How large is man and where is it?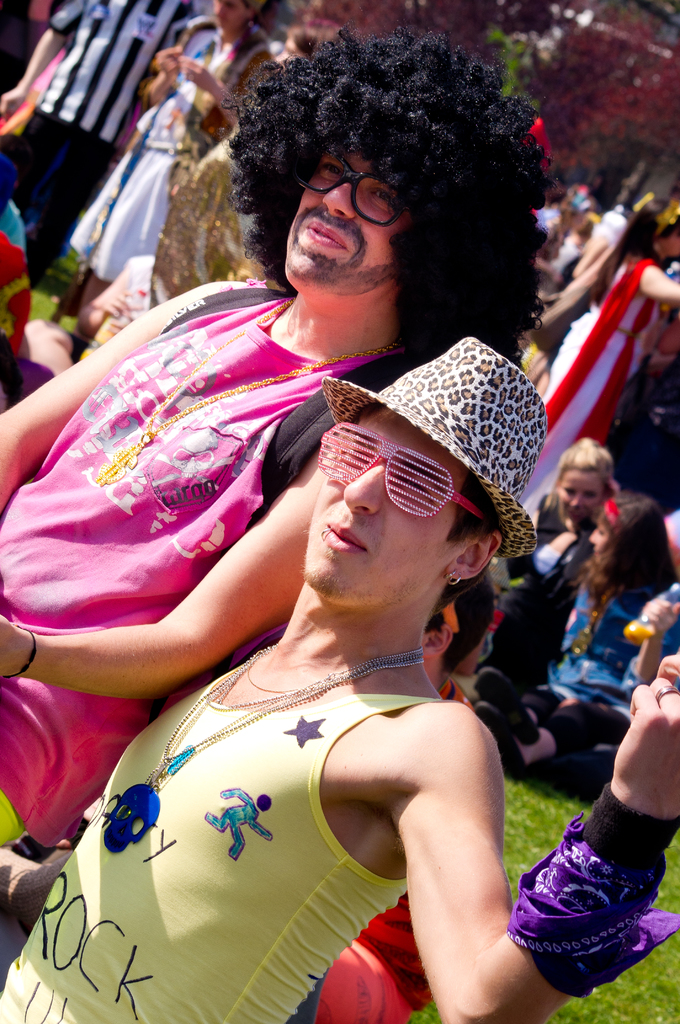
Bounding box: region(0, 337, 679, 1023).
